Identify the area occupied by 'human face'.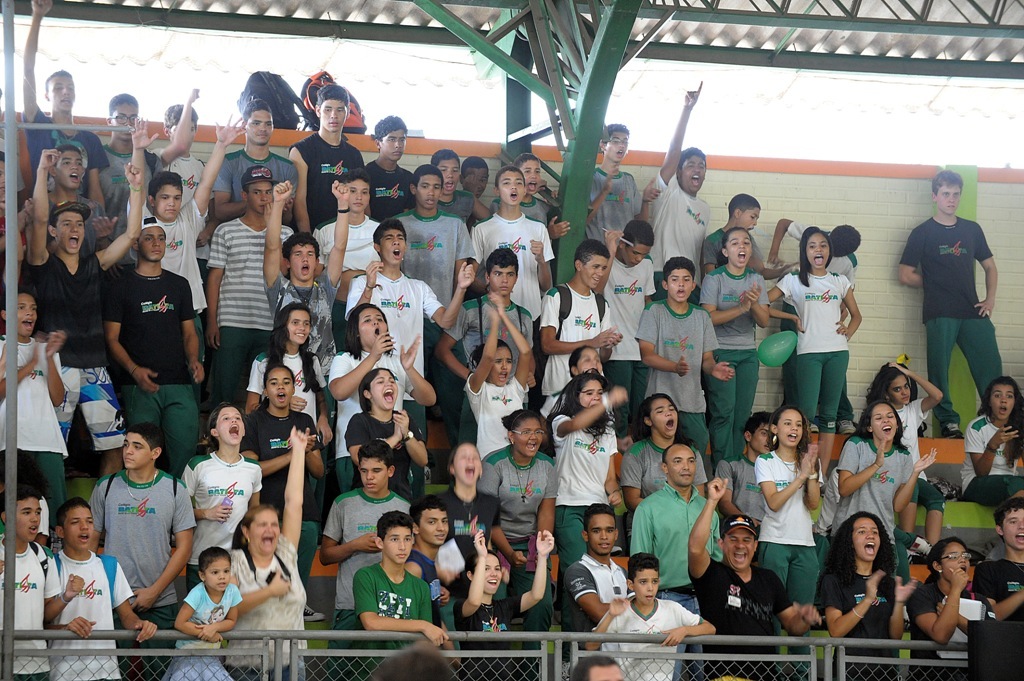
Area: 14:497:43:545.
